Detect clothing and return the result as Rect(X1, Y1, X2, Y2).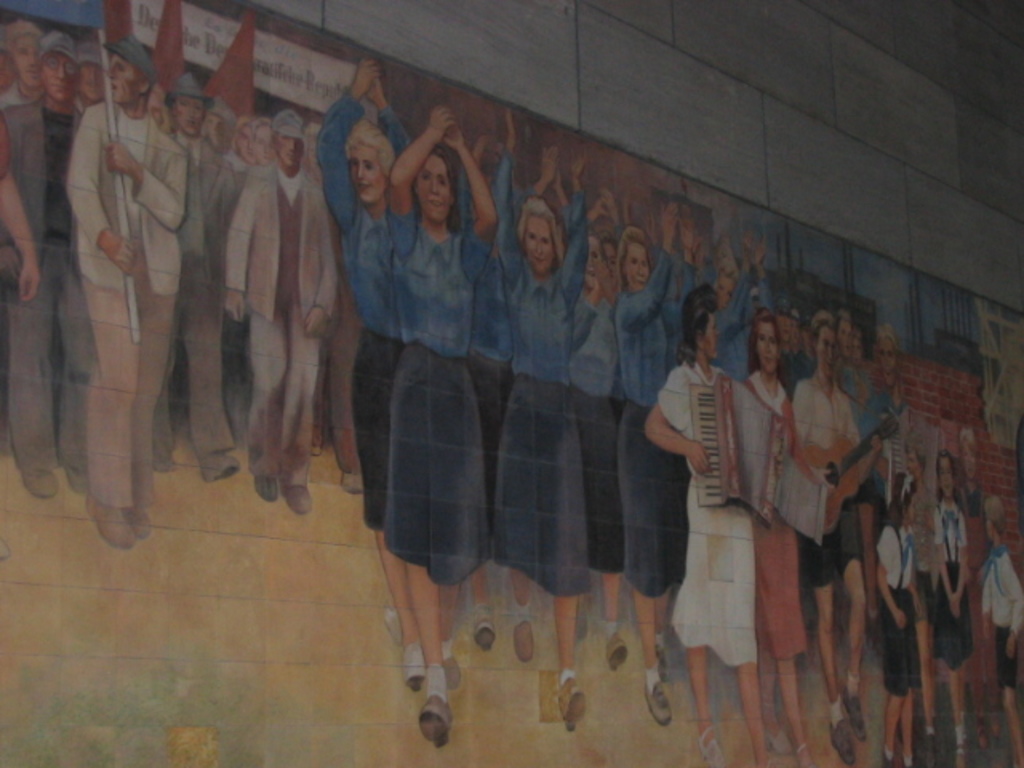
Rect(611, 240, 699, 594).
